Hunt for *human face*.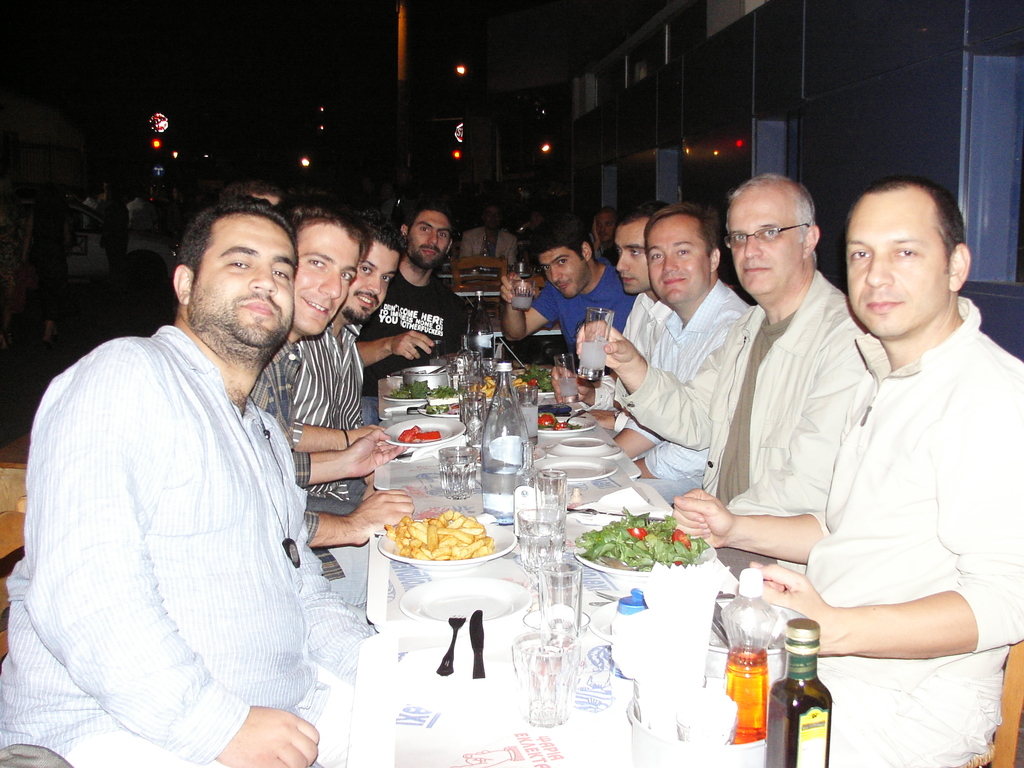
Hunted down at crop(611, 219, 652, 297).
